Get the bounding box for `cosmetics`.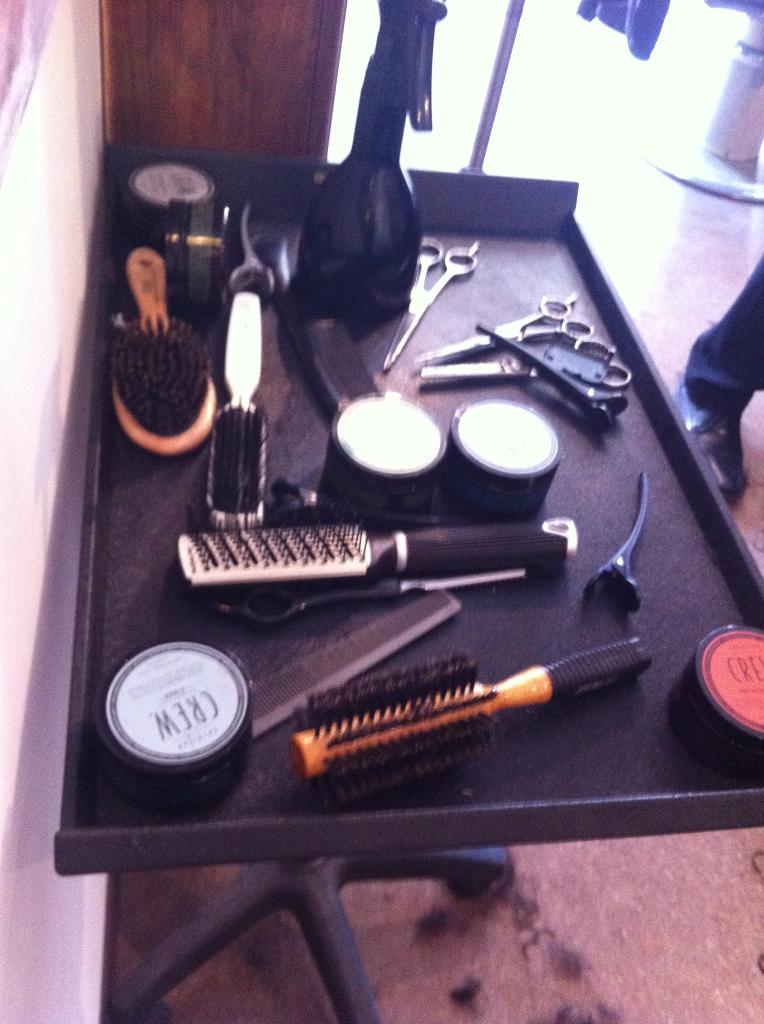
box=[115, 163, 212, 245].
